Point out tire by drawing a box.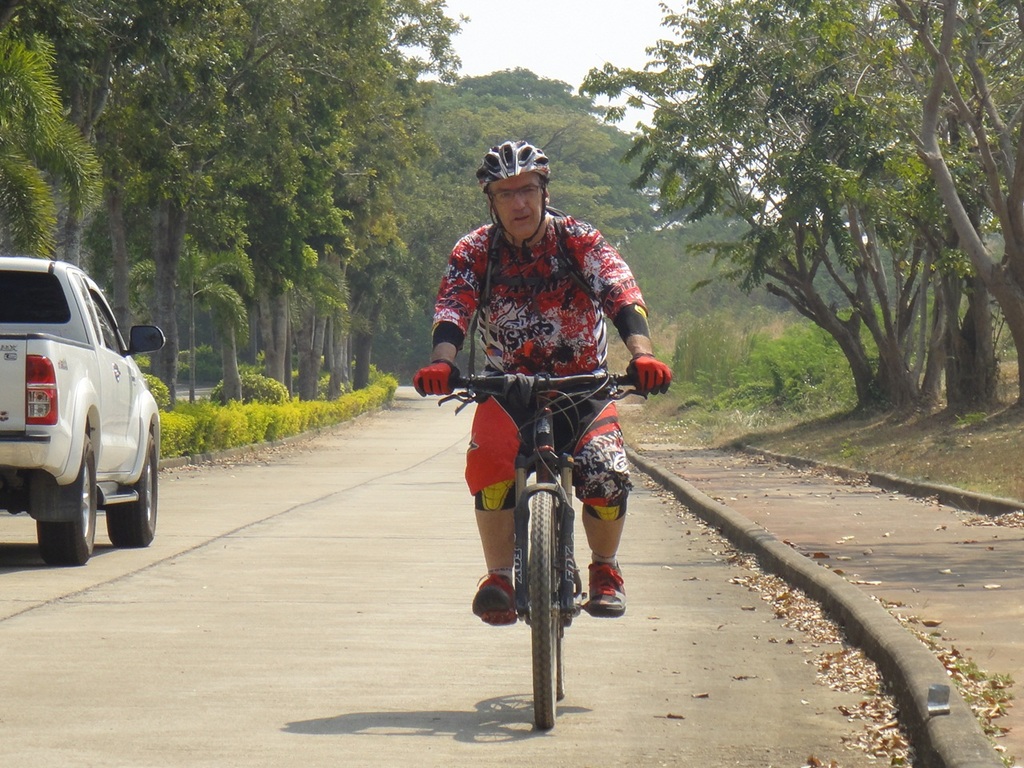
Rect(558, 486, 566, 696).
